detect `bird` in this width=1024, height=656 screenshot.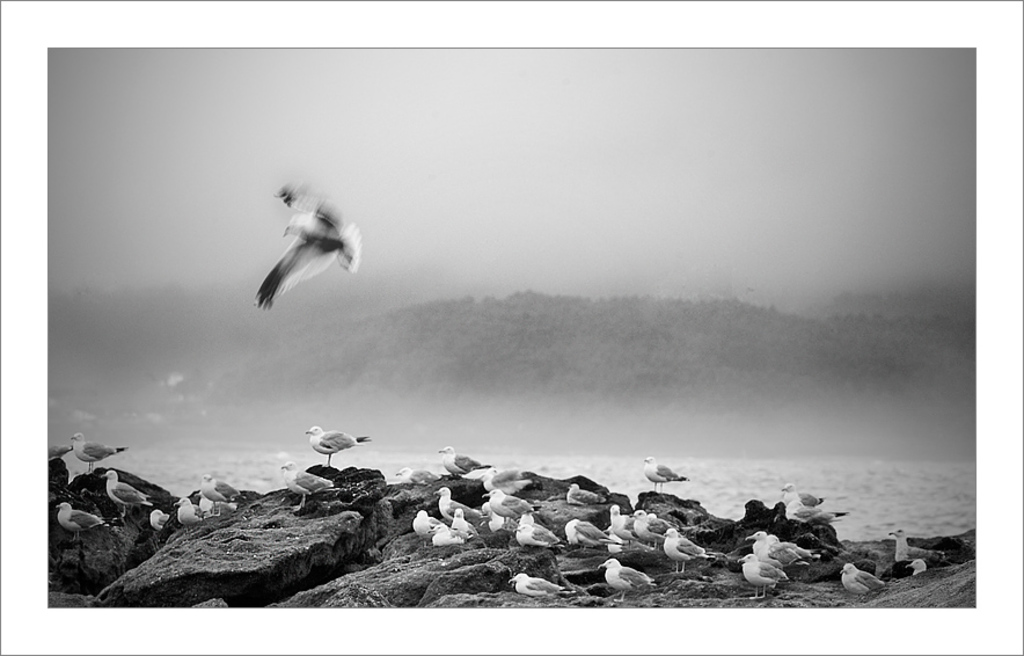
Detection: [left=766, top=532, right=821, bottom=570].
